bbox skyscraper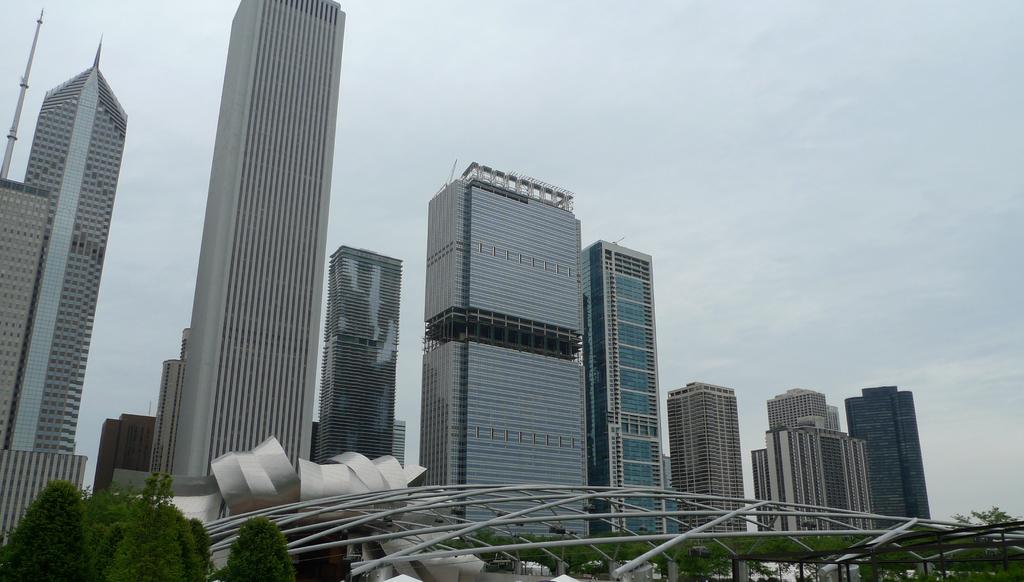
{"left": 173, "top": 0, "right": 351, "bottom": 473}
